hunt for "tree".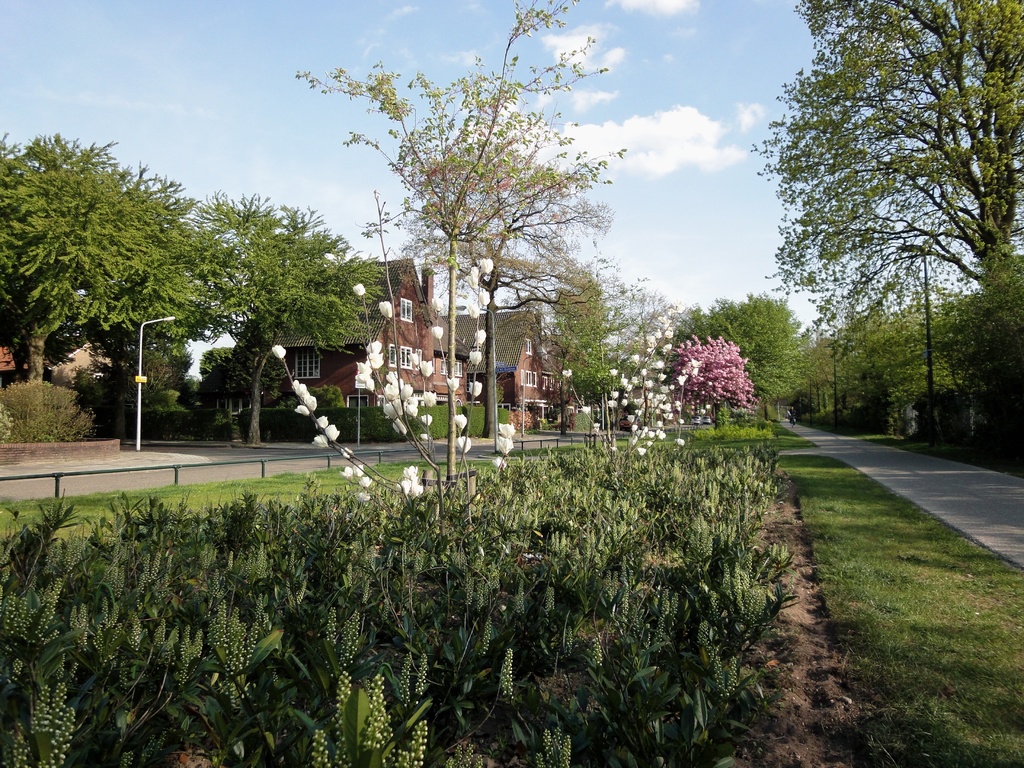
Hunted down at {"left": 548, "top": 266, "right": 623, "bottom": 452}.
